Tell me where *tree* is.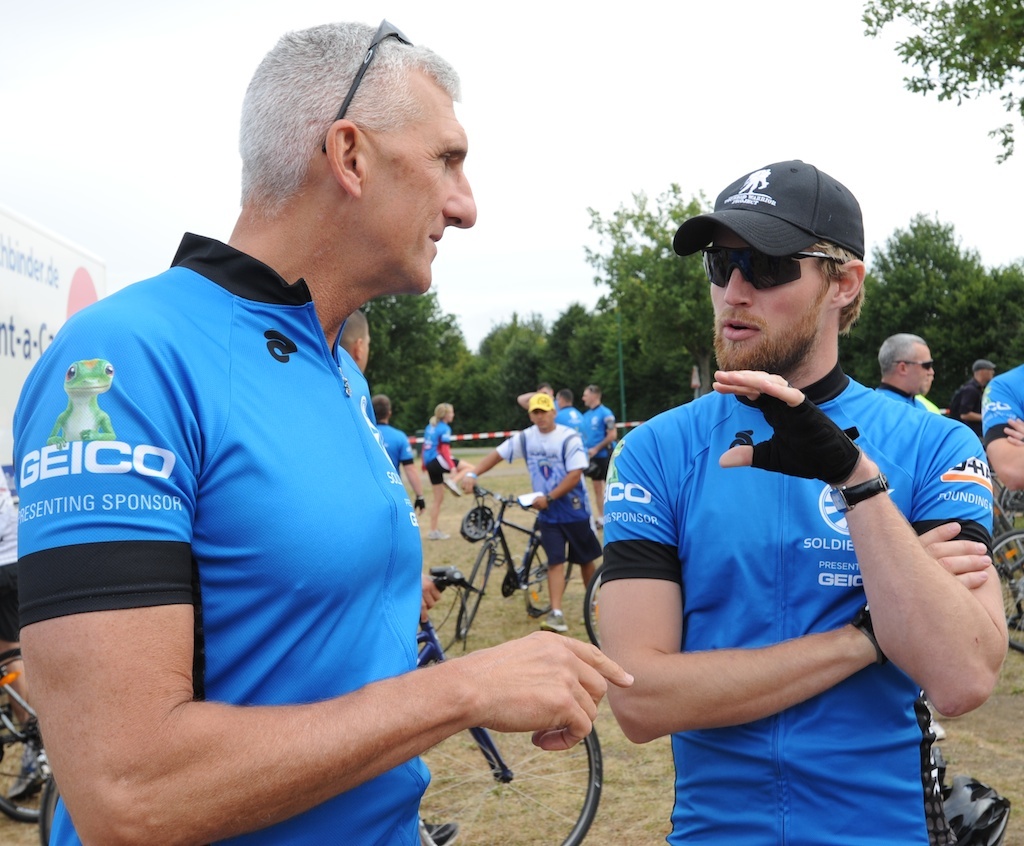
*tree* is at x1=534, y1=296, x2=624, y2=419.
